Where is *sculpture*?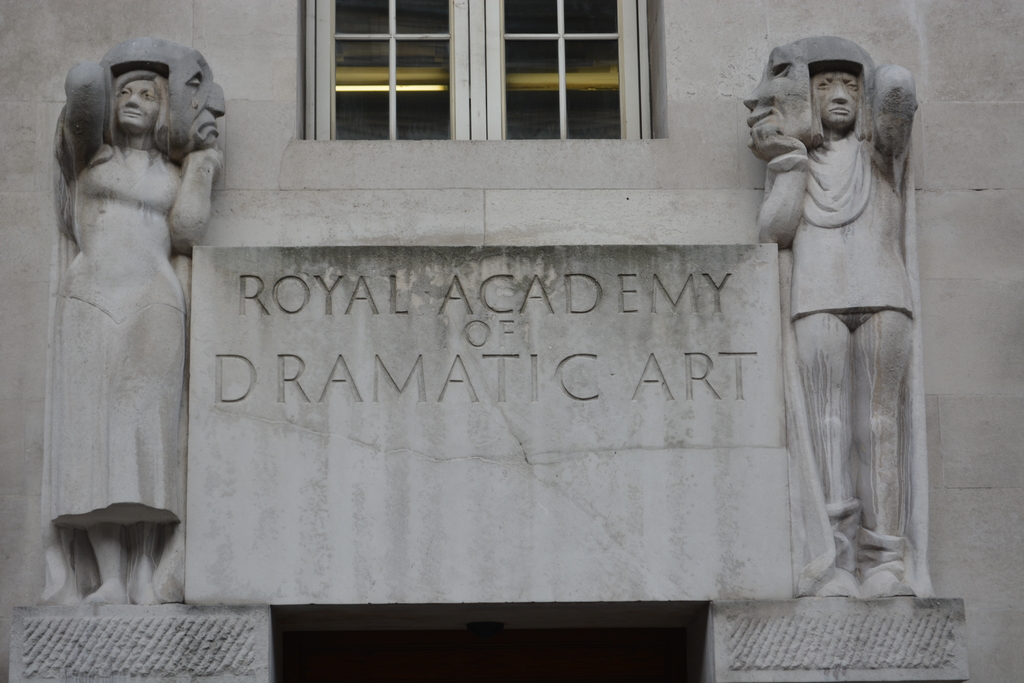
select_region(29, 39, 216, 586).
